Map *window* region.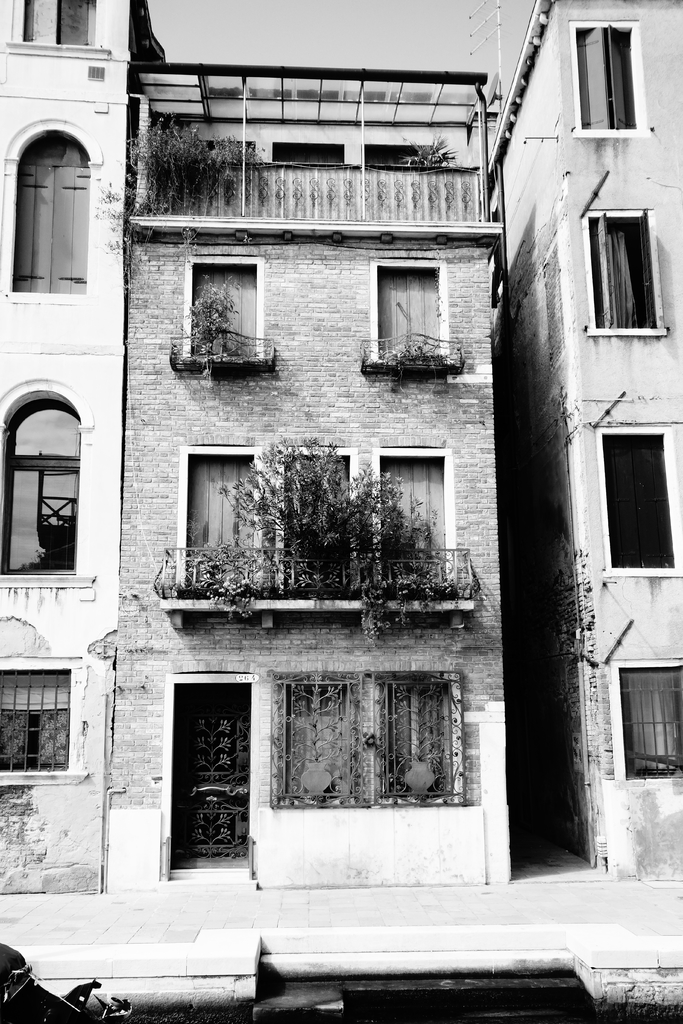
Mapped to [183,255,262,360].
